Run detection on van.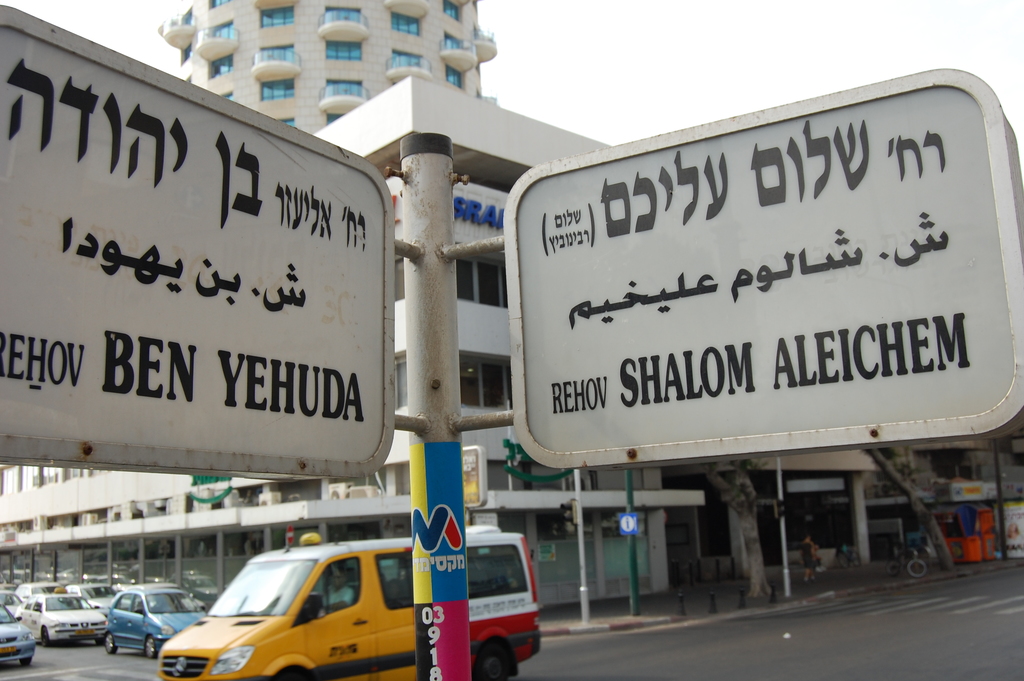
Result: 157/530/541/680.
